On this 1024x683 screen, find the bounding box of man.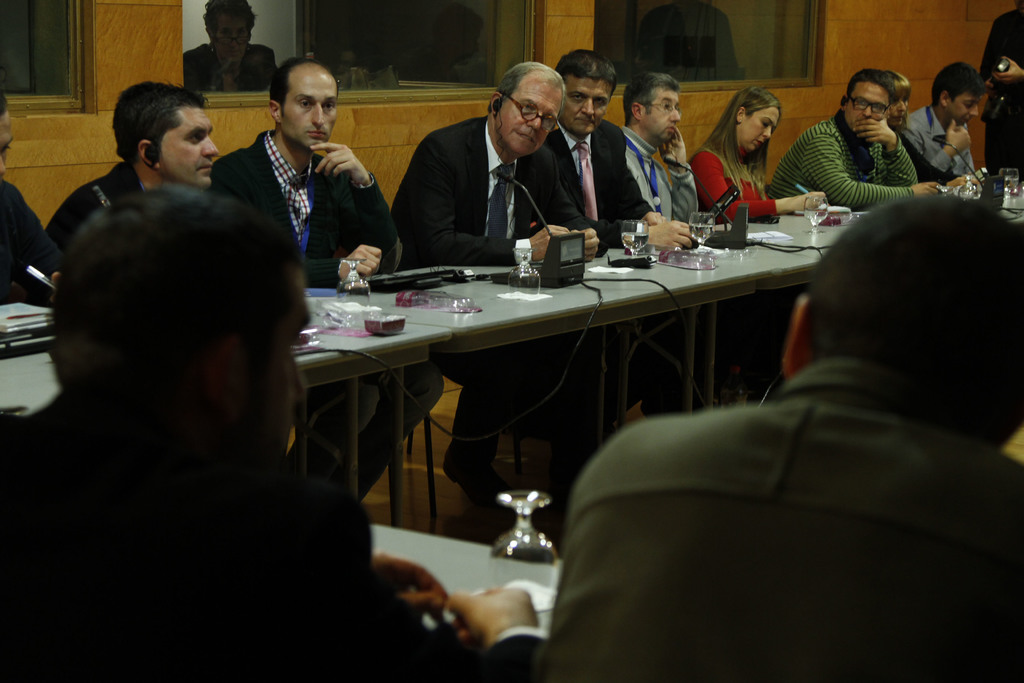
Bounding box: detection(37, 80, 225, 289).
